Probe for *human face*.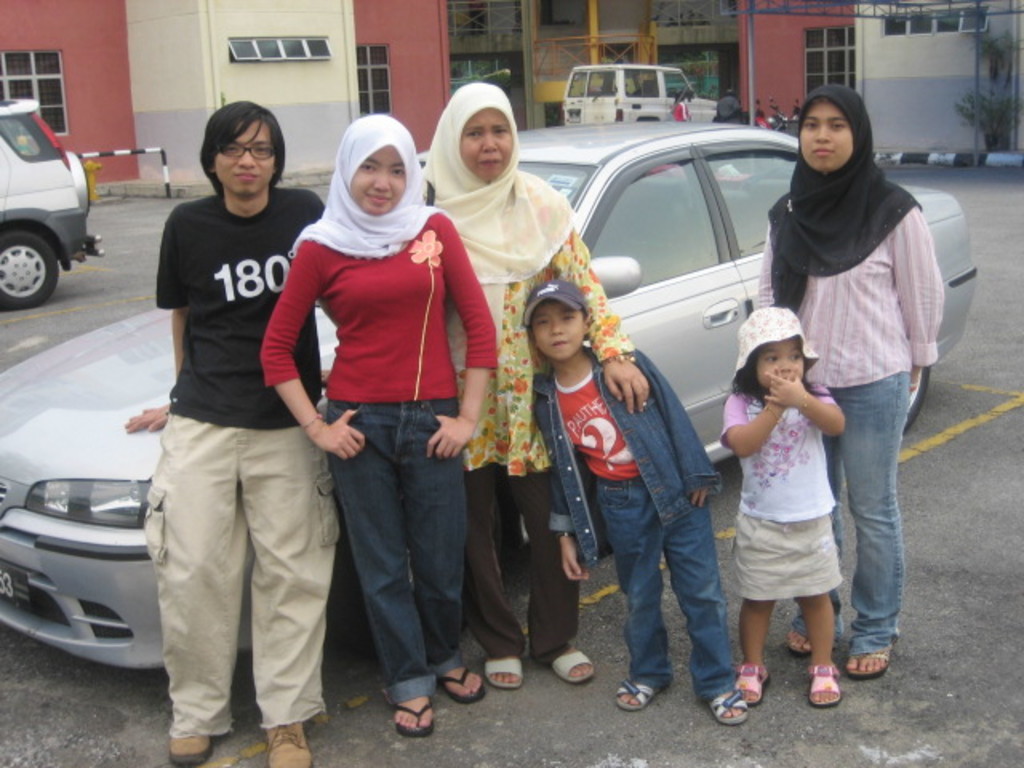
Probe result: <region>757, 339, 803, 392</region>.
